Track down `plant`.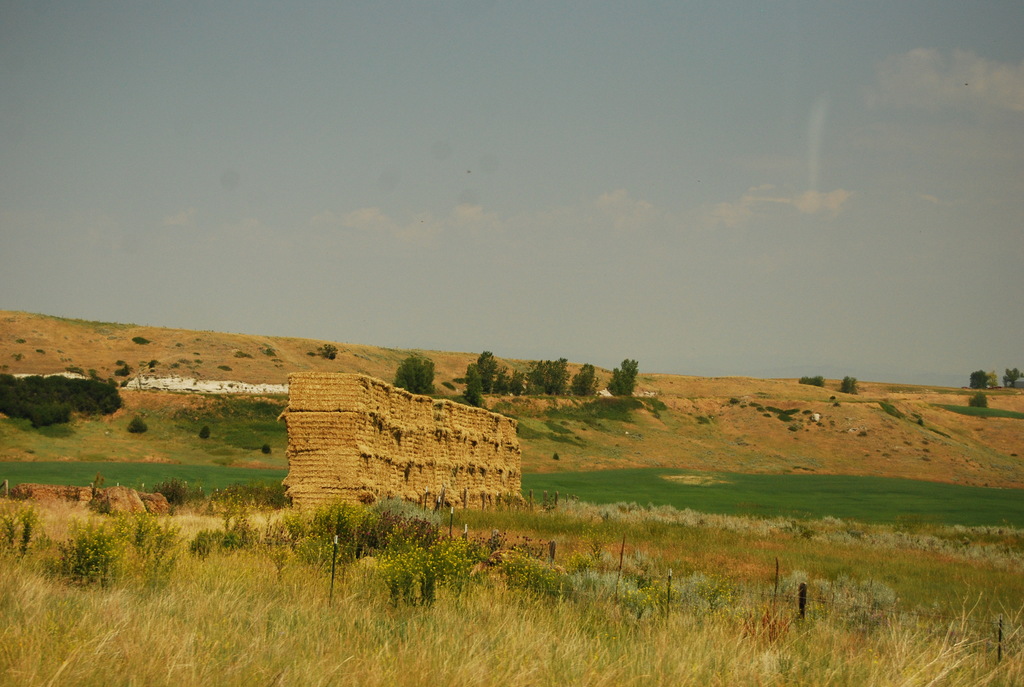
Tracked to 520, 425, 582, 447.
